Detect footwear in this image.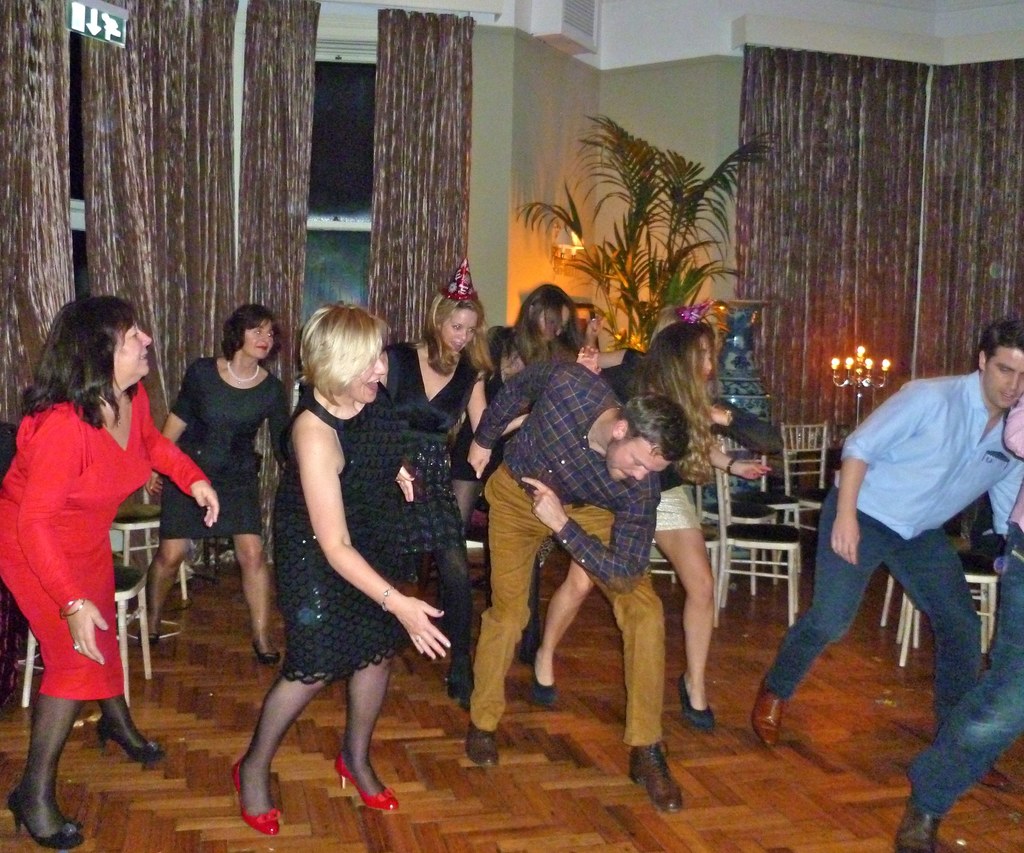
Detection: <box>93,729,171,755</box>.
